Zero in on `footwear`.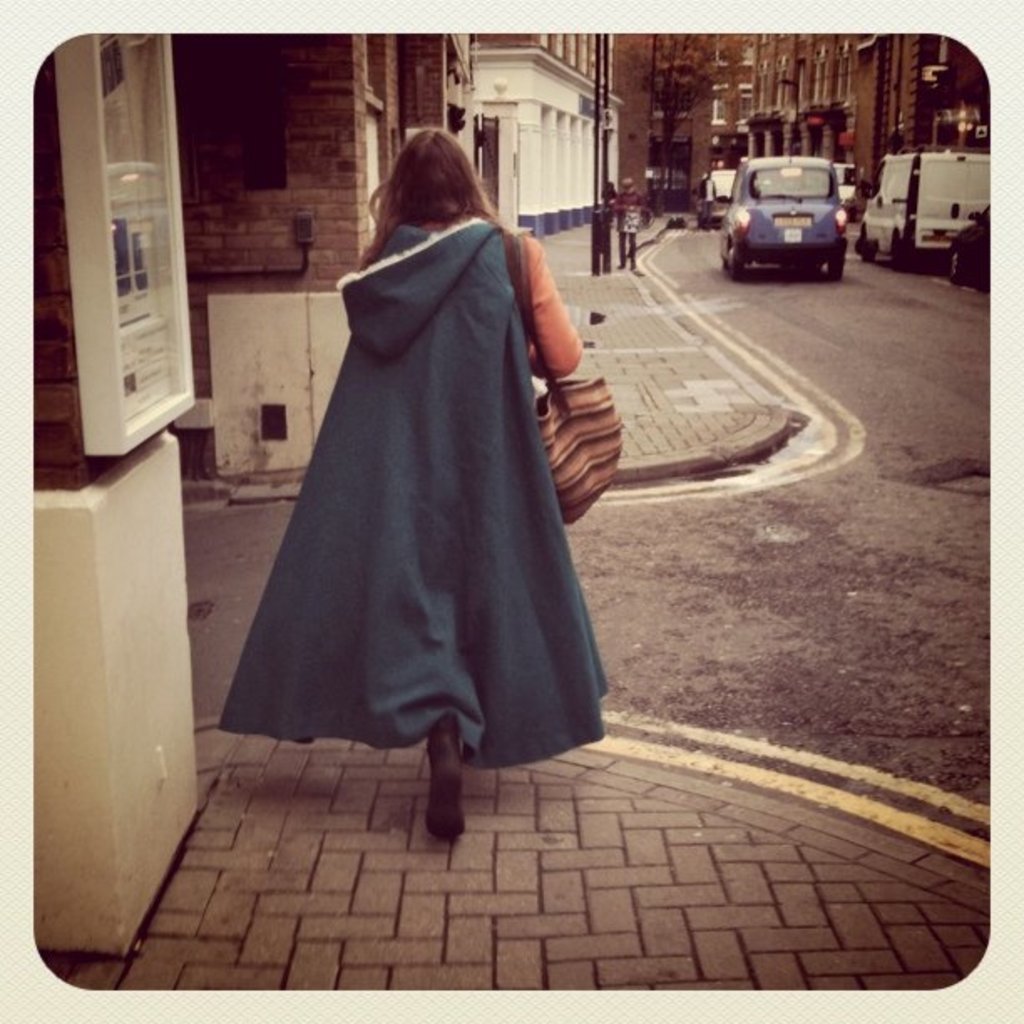
Zeroed in: box(420, 740, 470, 840).
